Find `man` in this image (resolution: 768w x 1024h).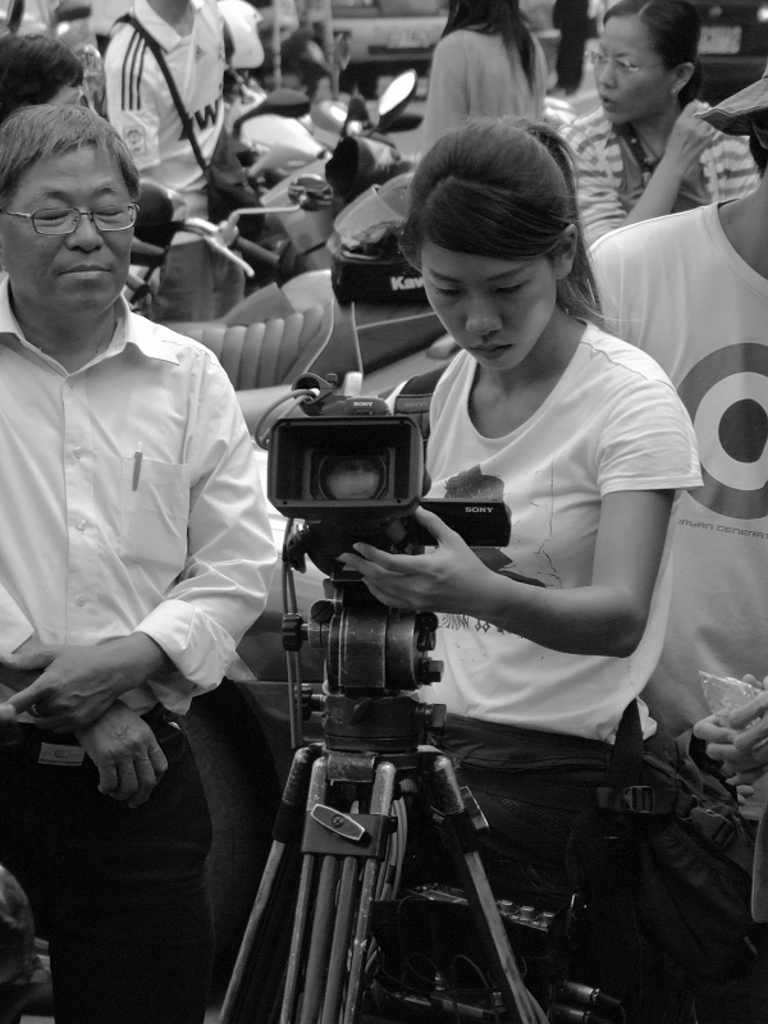
550,108,767,842.
